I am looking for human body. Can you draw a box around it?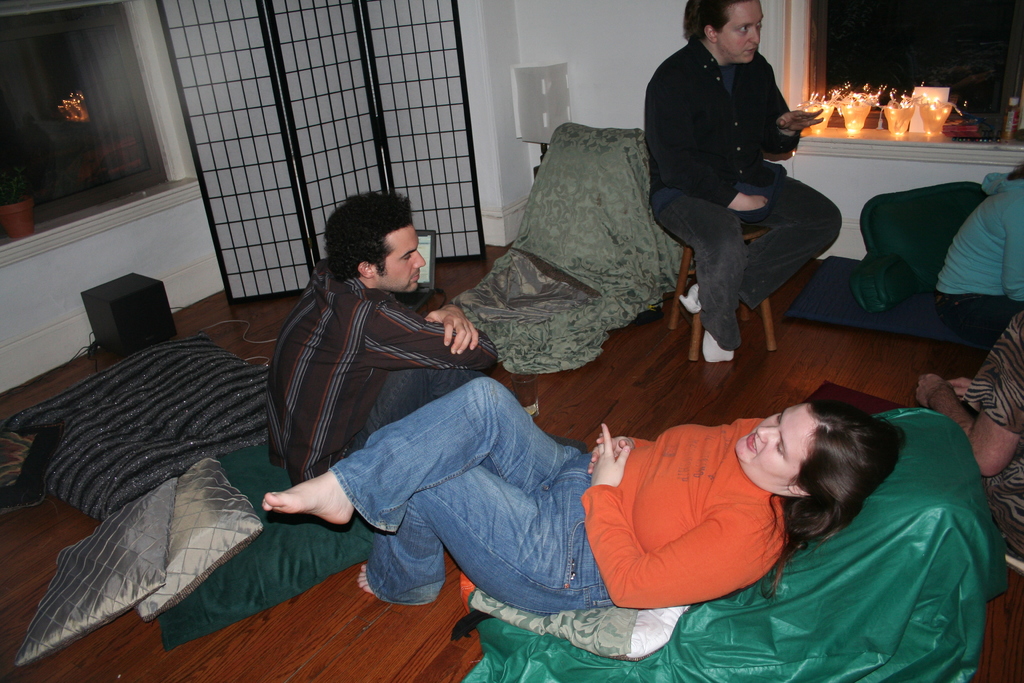
Sure, the bounding box is locate(259, 375, 792, 618).
